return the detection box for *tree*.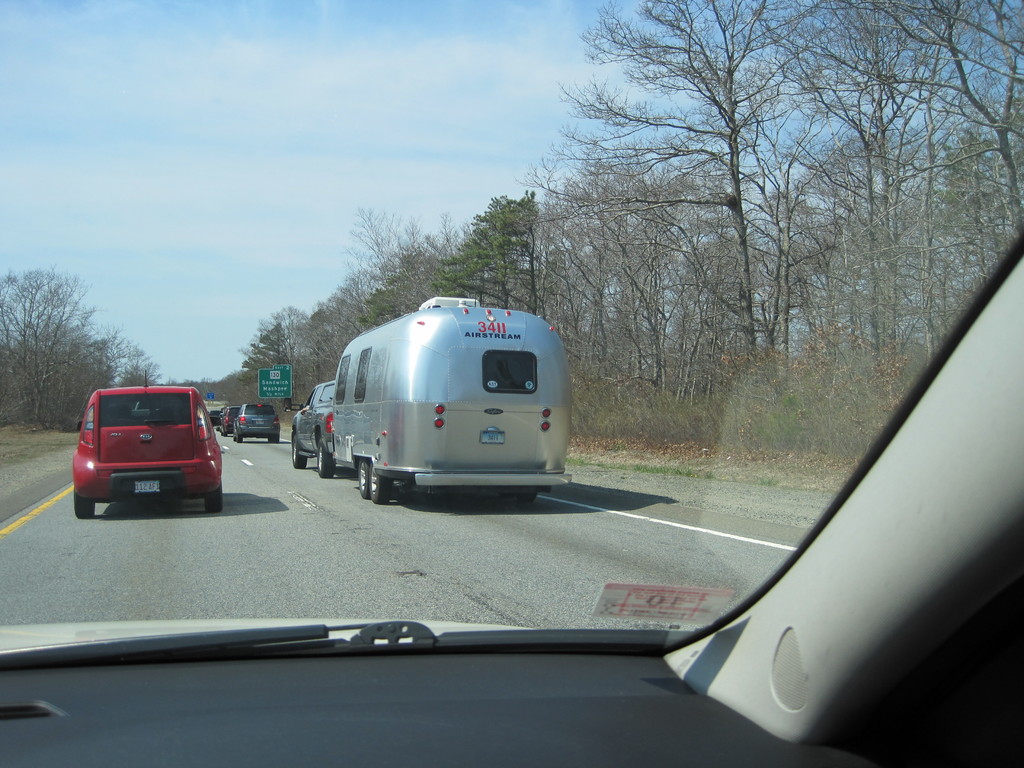
rect(120, 326, 166, 388).
